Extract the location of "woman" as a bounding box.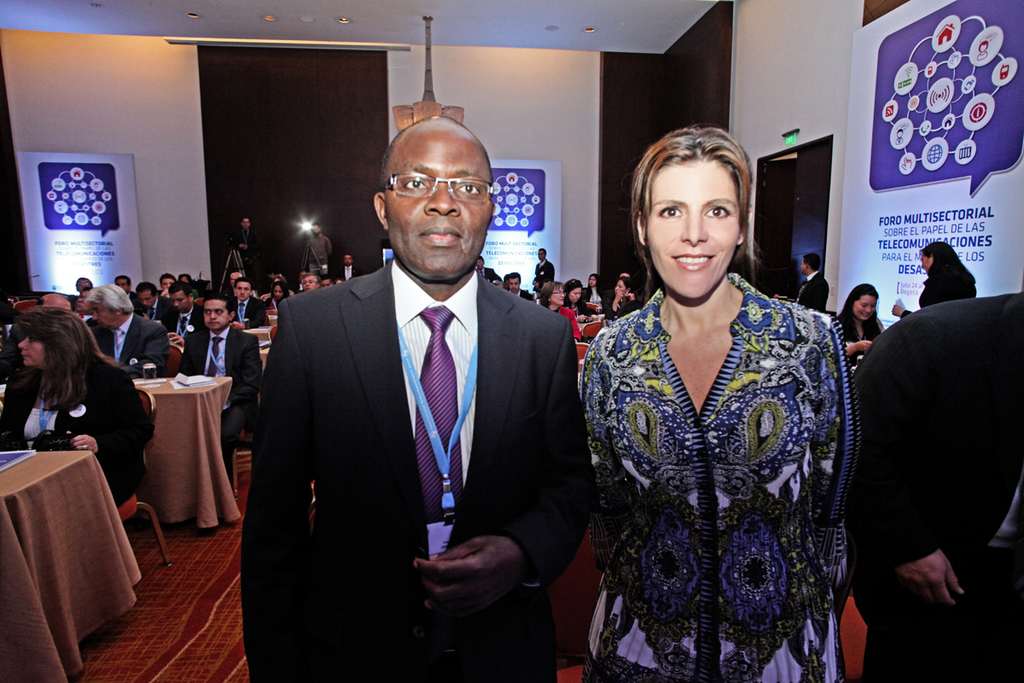
Rect(583, 274, 606, 308).
